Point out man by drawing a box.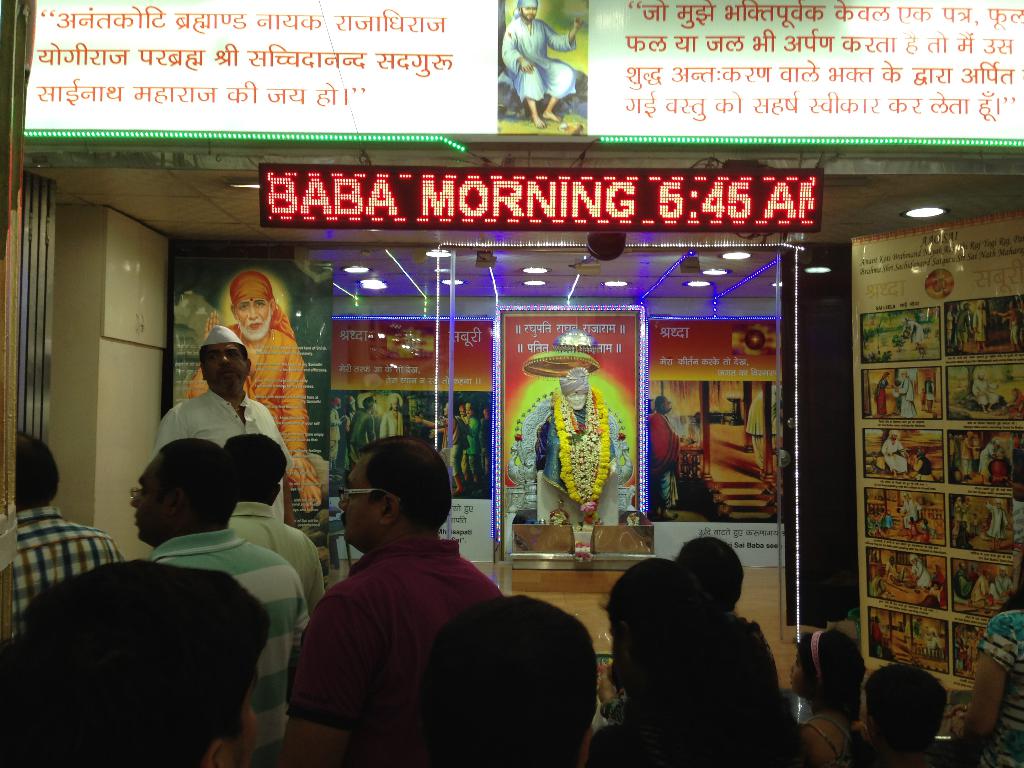
left=148, top=326, right=308, bottom=524.
